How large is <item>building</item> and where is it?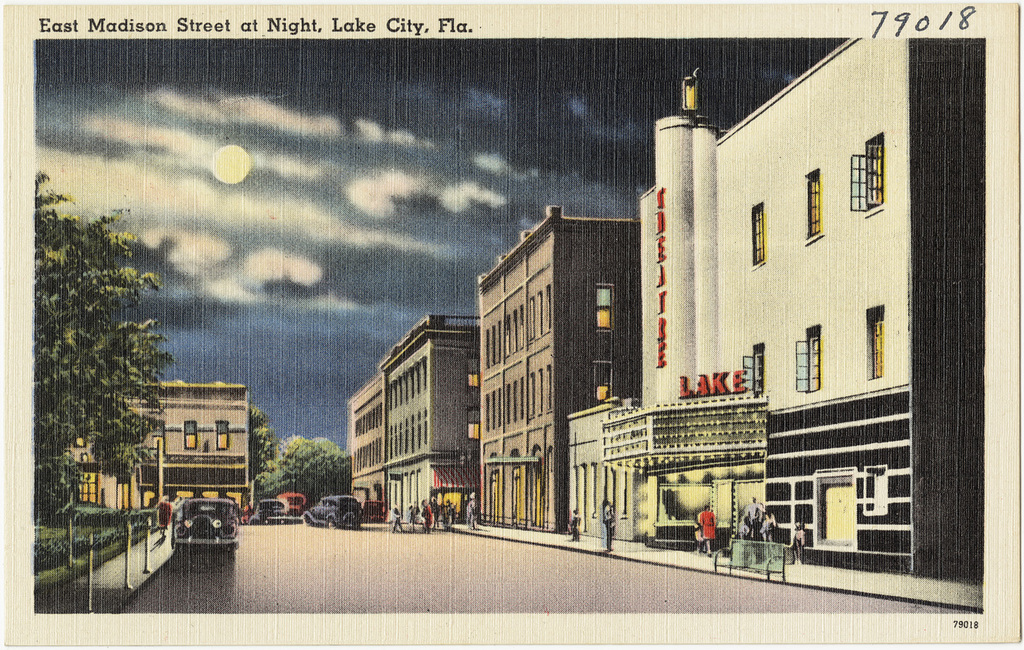
Bounding box: 476/200/639/534.
